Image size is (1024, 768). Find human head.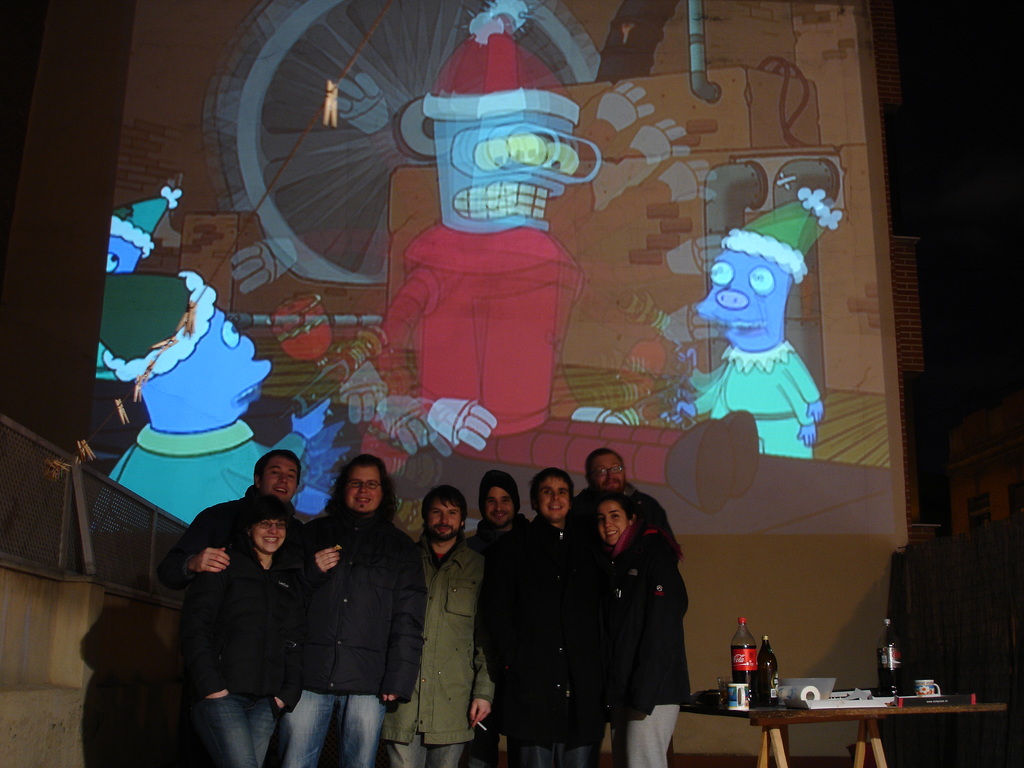
region(584, 447, 625, 495).
